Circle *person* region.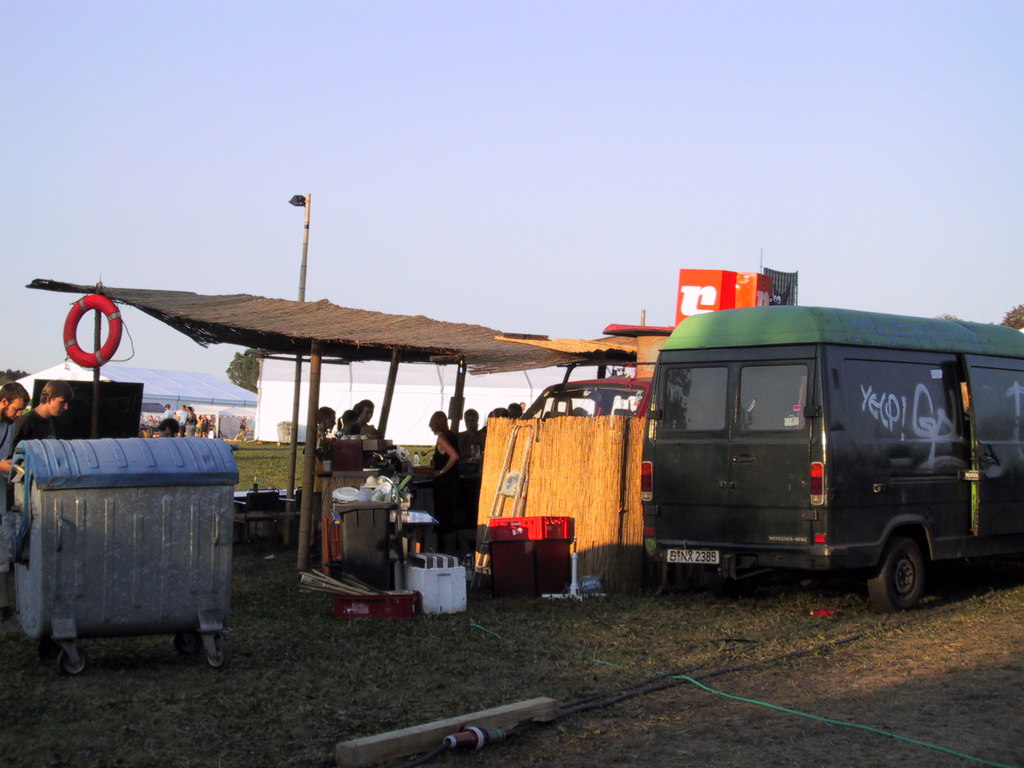
Region: 335 409 362 442.
